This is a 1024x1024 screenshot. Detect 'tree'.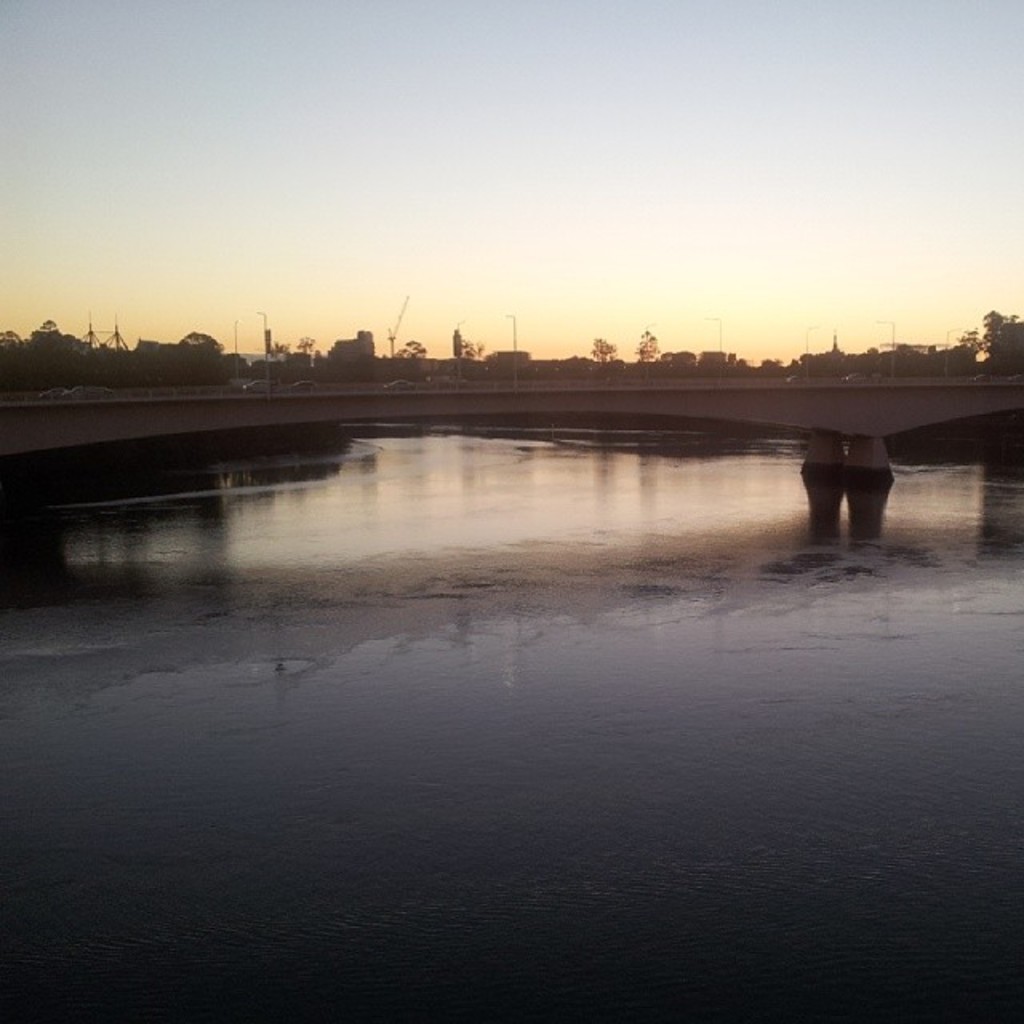
<box>0,323,18,347</box>.
